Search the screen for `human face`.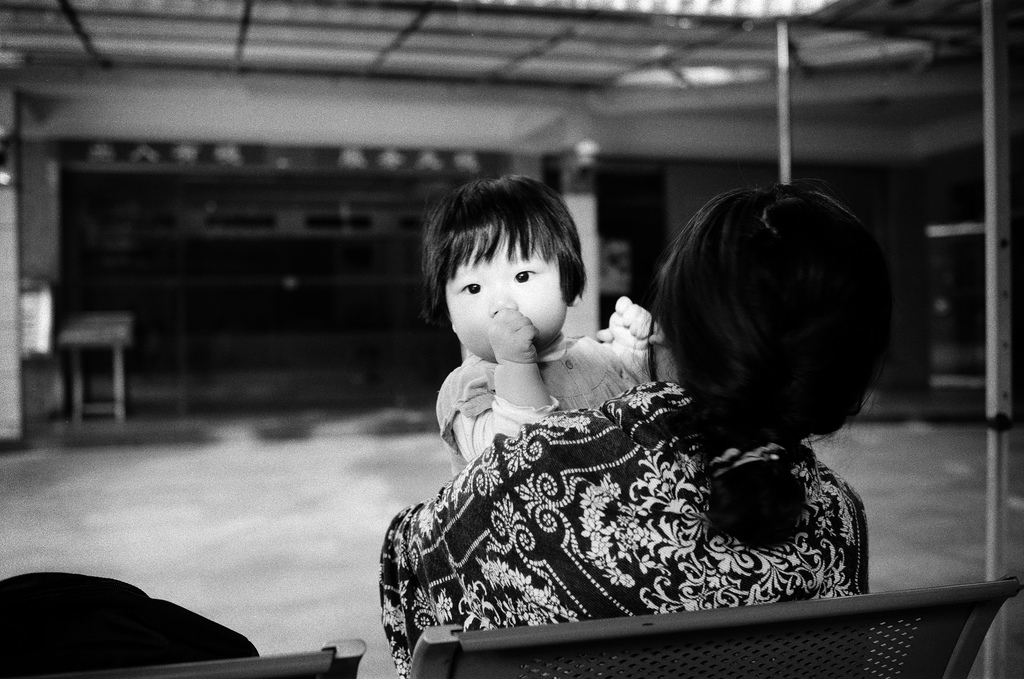
Found at <box>457,224,566,359</box>.
